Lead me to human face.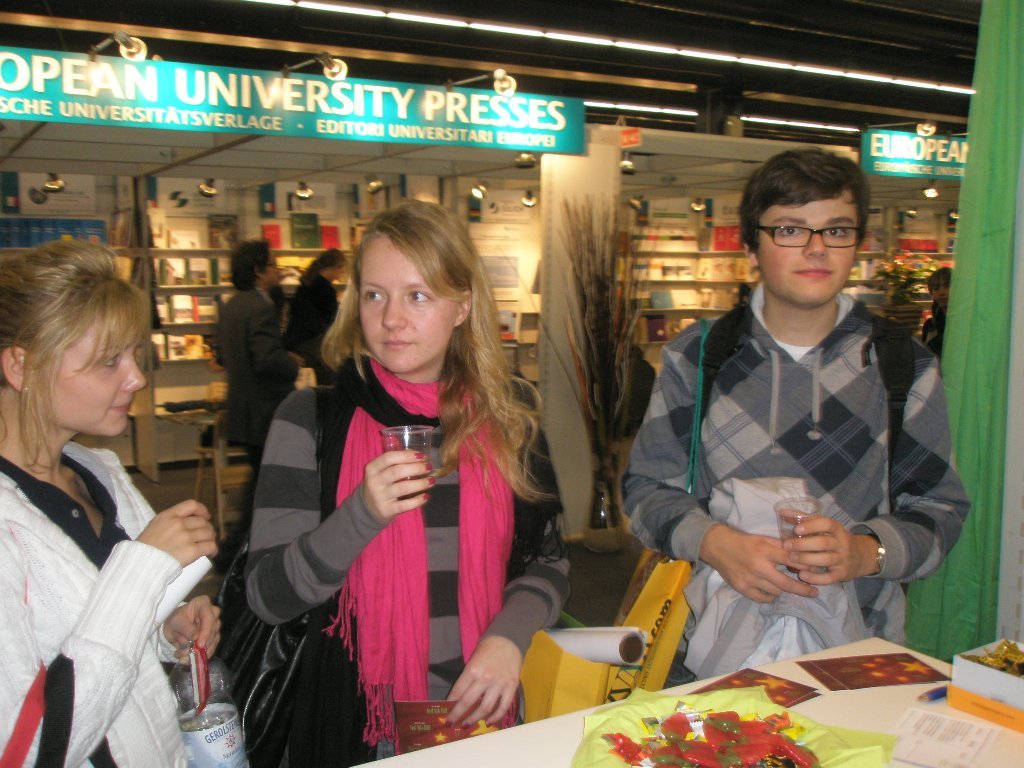
Lead to bbox=(50, 312, 145, 439).
